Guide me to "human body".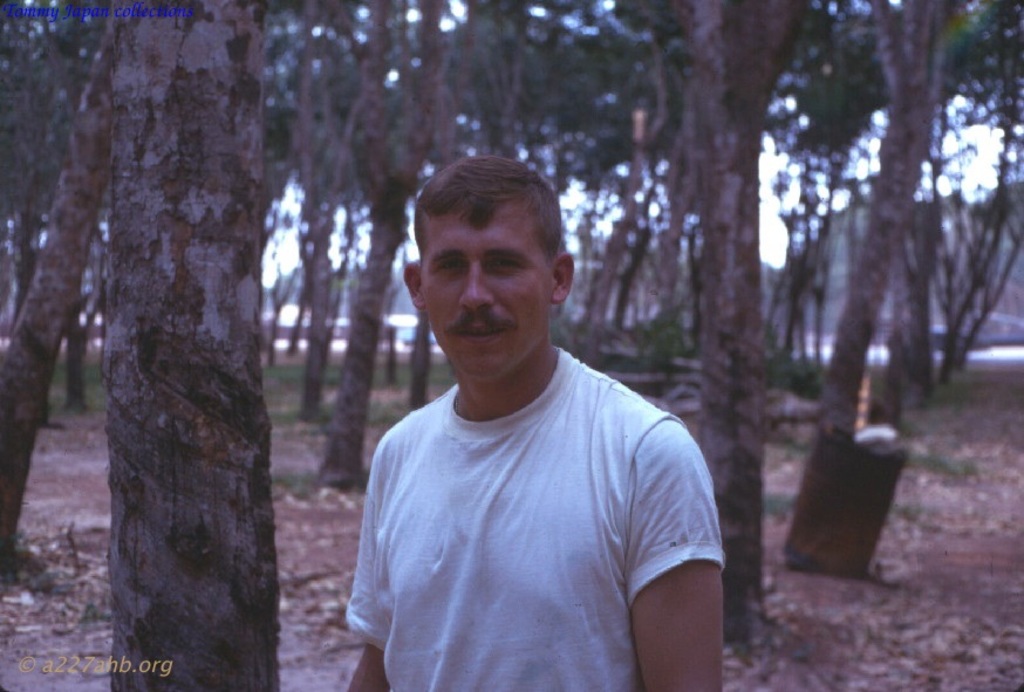
Guidance: [x1=332, y1=181, x2=756, y2=691].
